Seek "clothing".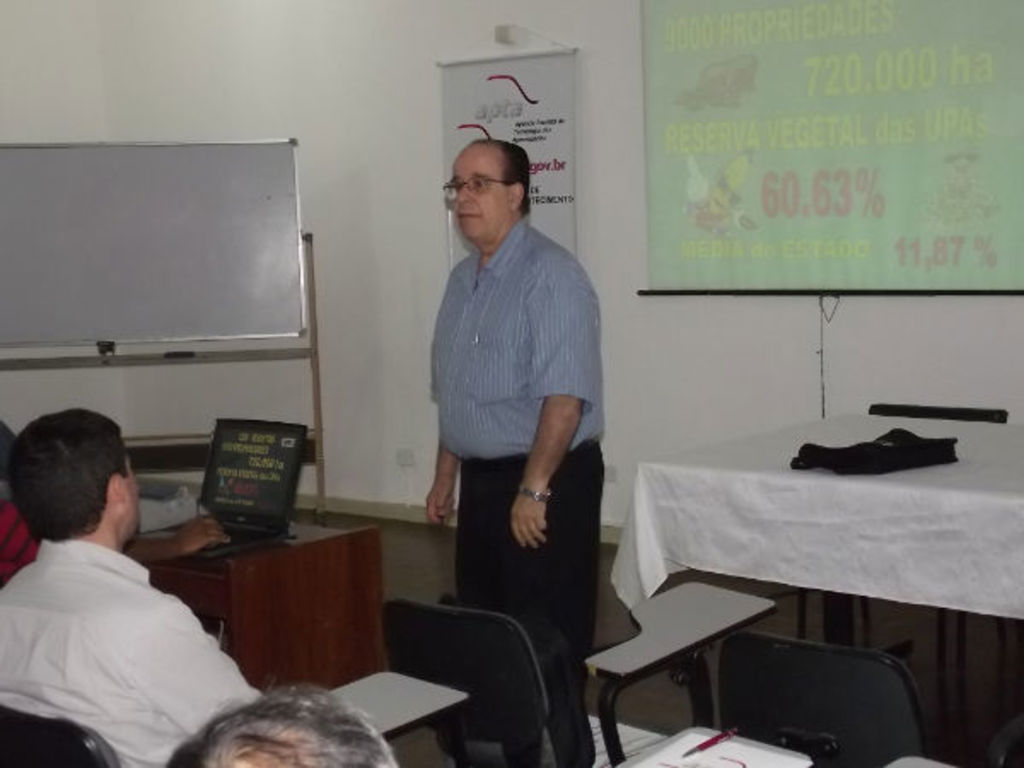
<region>0, 502, 39, 584</region>.
